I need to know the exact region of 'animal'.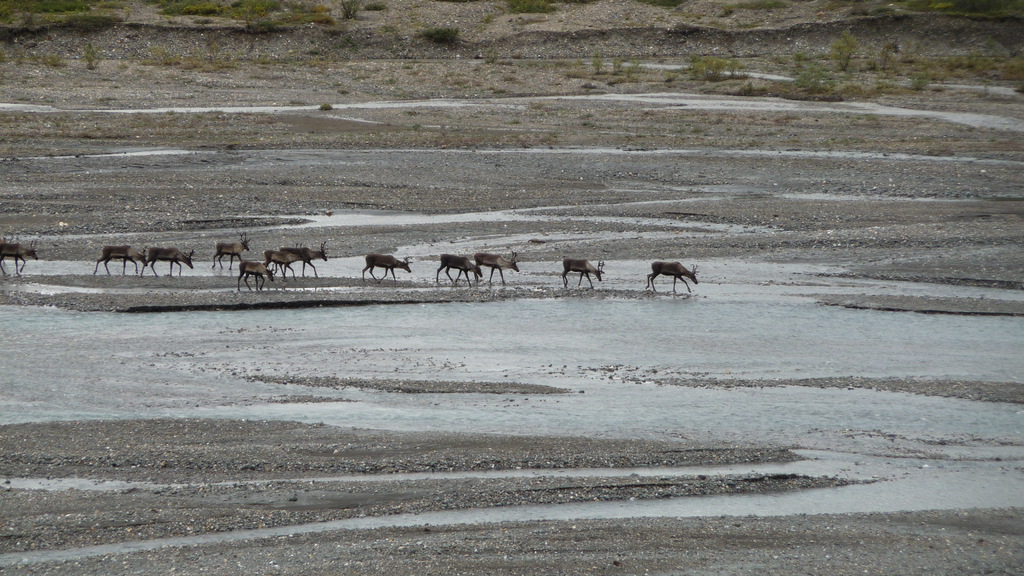
Region: region(255, 250, 305, 285).
